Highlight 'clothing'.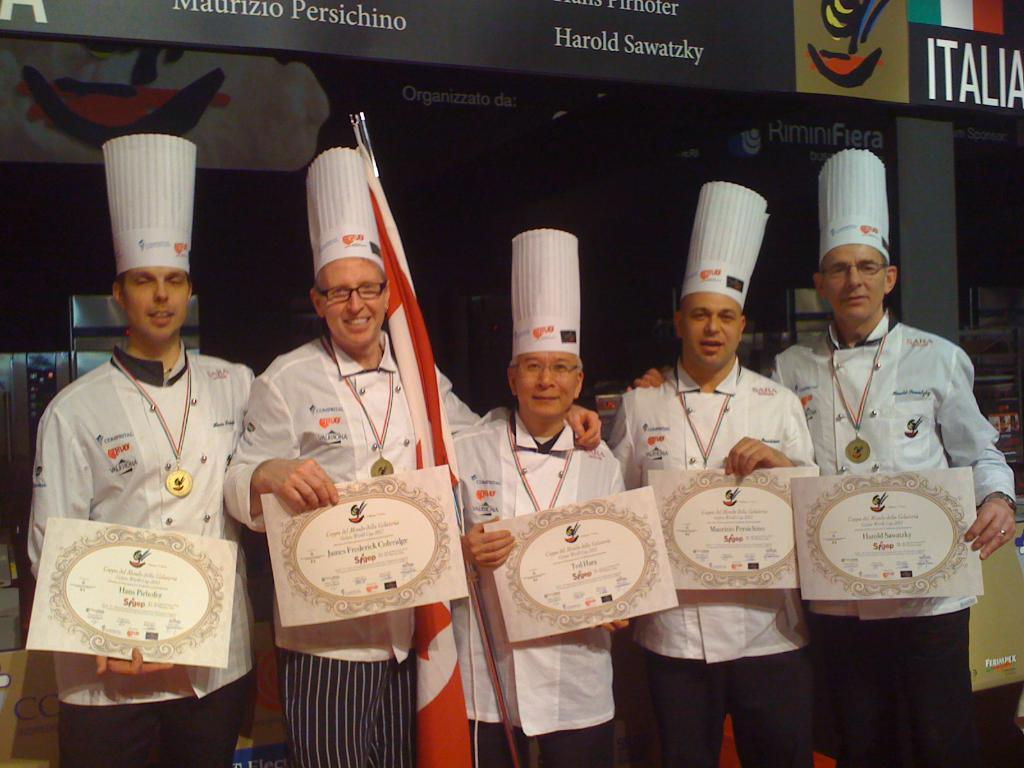
Highlighted region: select_region(606, 363, 812, 767).
